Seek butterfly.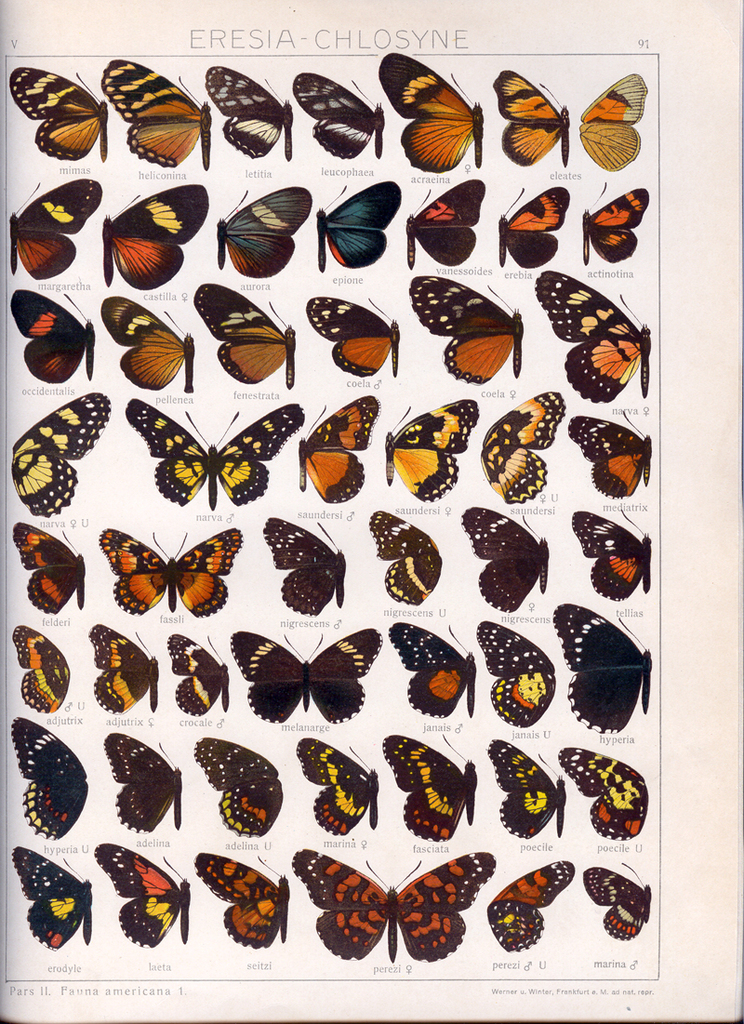
rect(181, 738, 295, 839).
